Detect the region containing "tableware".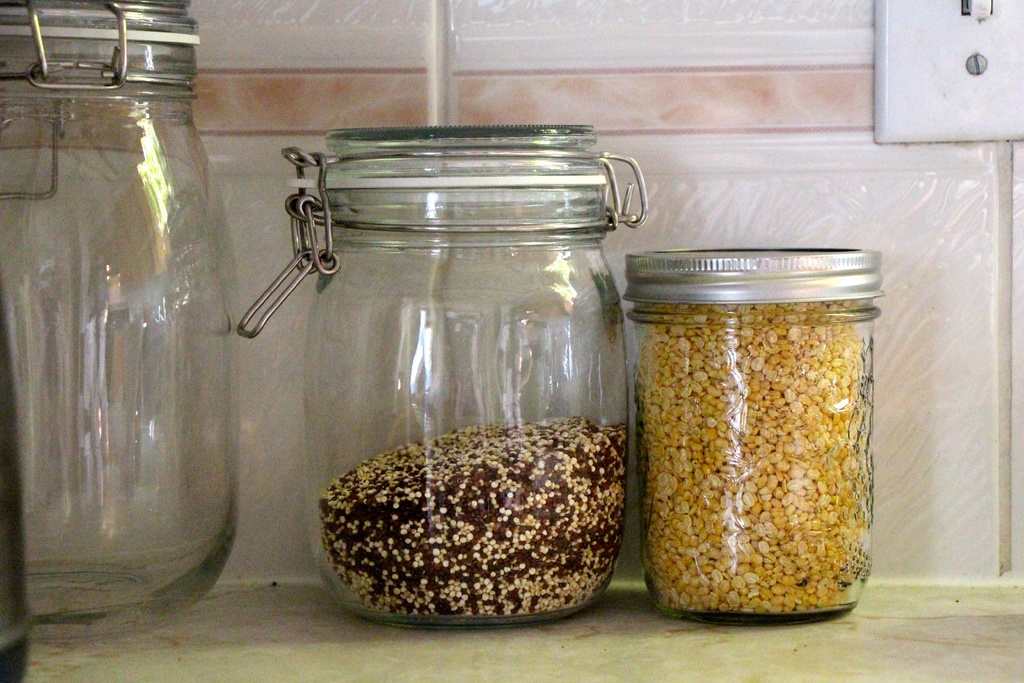
<bbox>0, 0, 237, 648</bbox>.
